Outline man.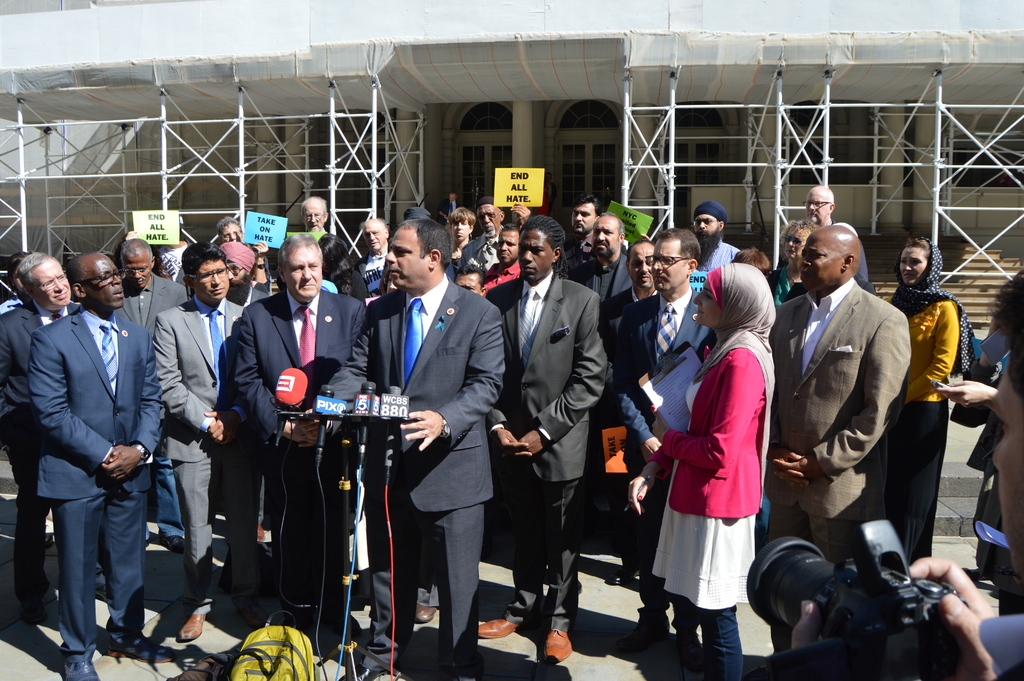
Outline: (602, 228, 720, 676).
